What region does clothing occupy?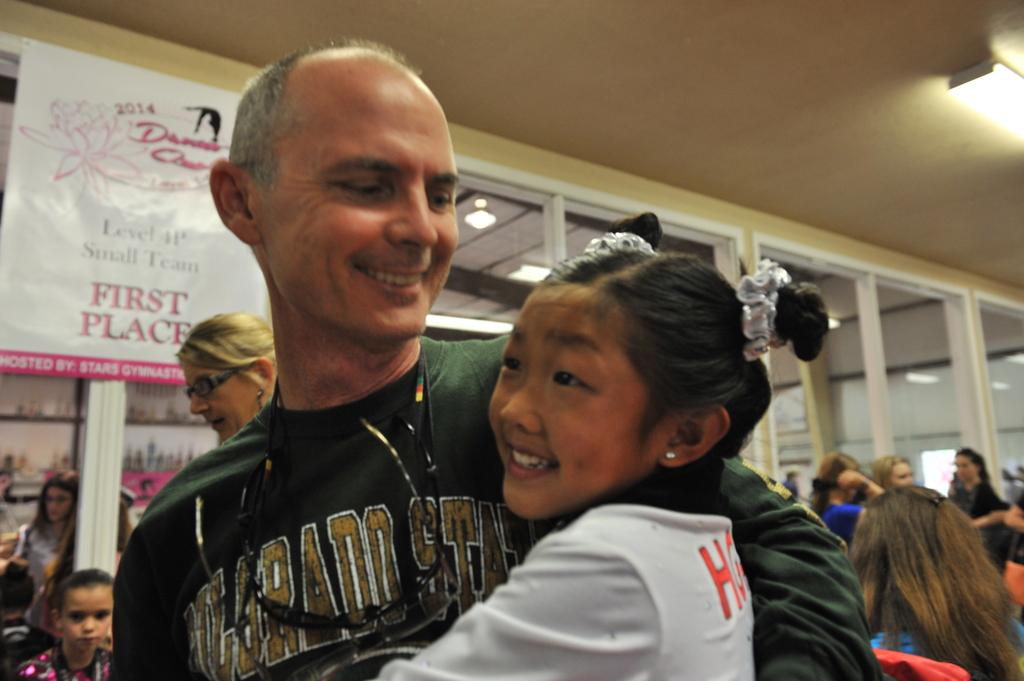
BBox(13, 522, 64, 629).
